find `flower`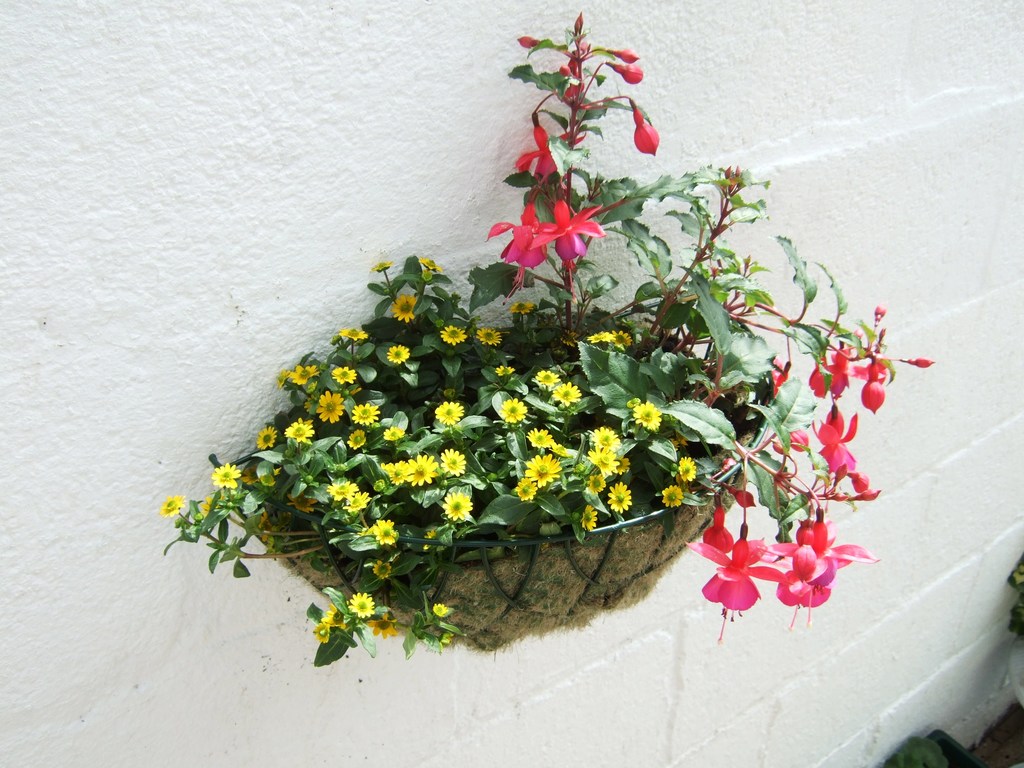
<box>289,361,317,387</box>
